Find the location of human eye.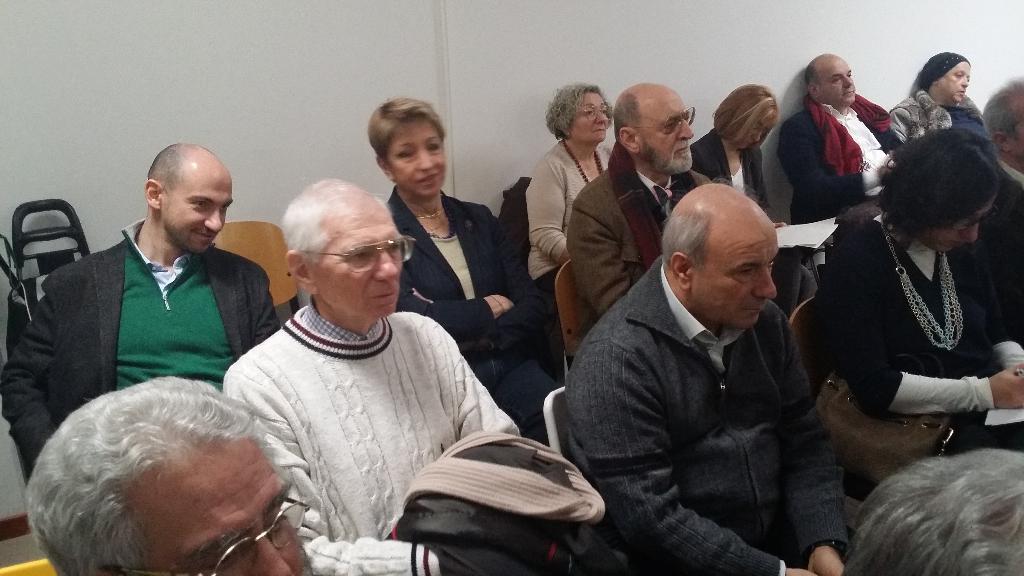
Location: pyautogui.locateOnScreen(266, 509, 291, 538).
